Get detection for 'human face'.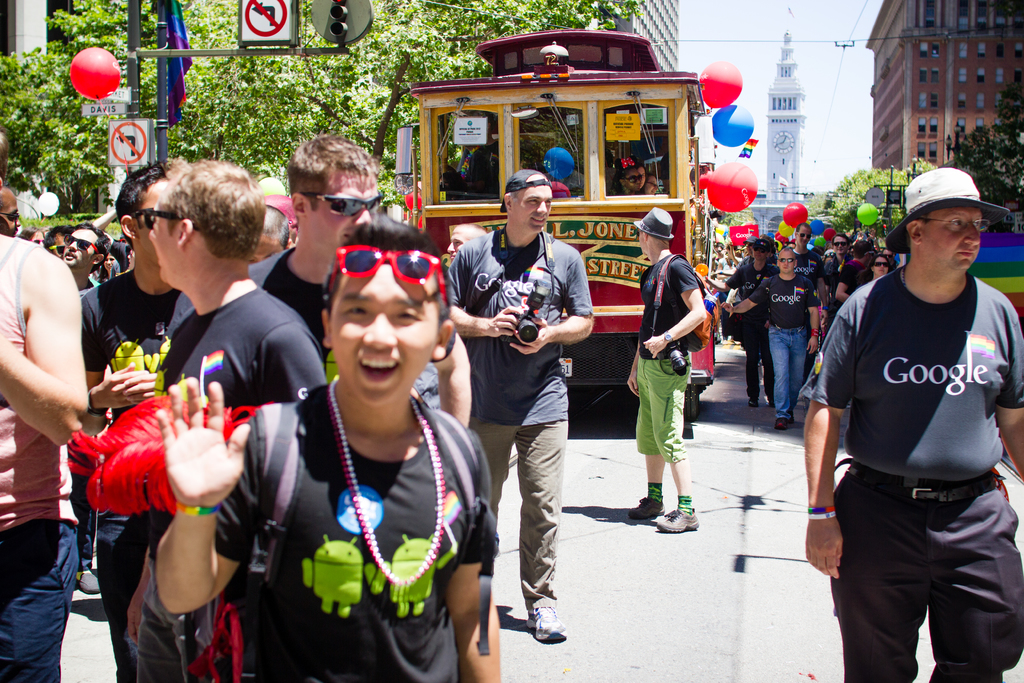
Detection: (left=509, top=184, right=547, bottom=234).
